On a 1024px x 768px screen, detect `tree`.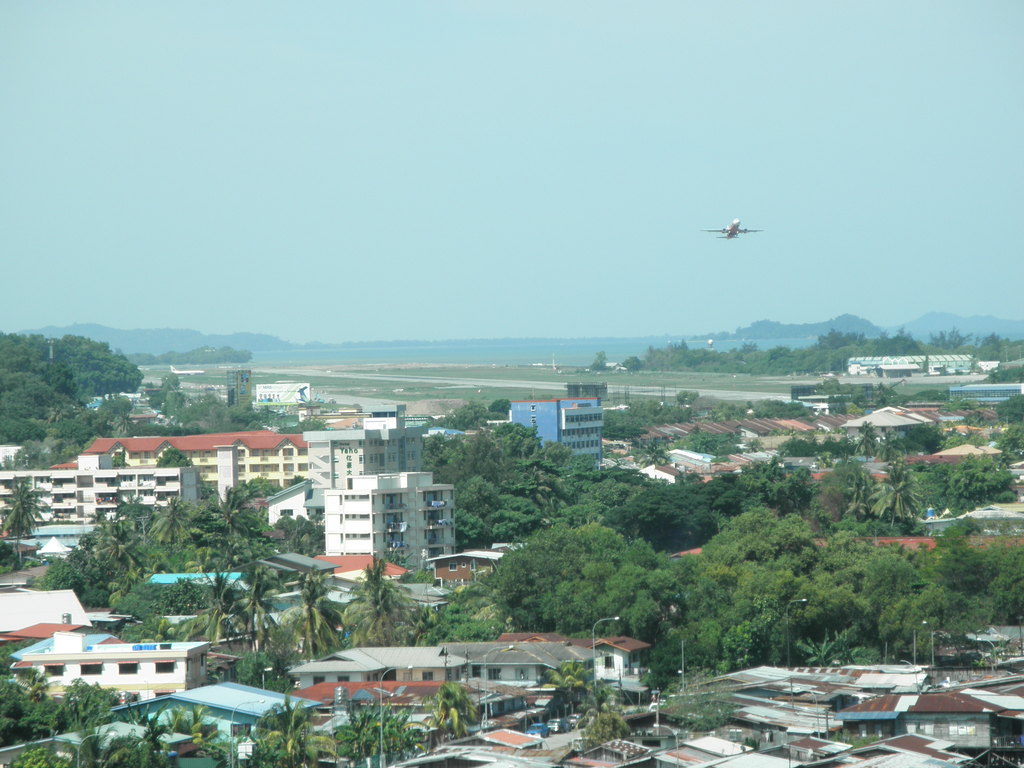
{"x1": 0, "y1": 644, "x2": 16, "y2": 677}.
